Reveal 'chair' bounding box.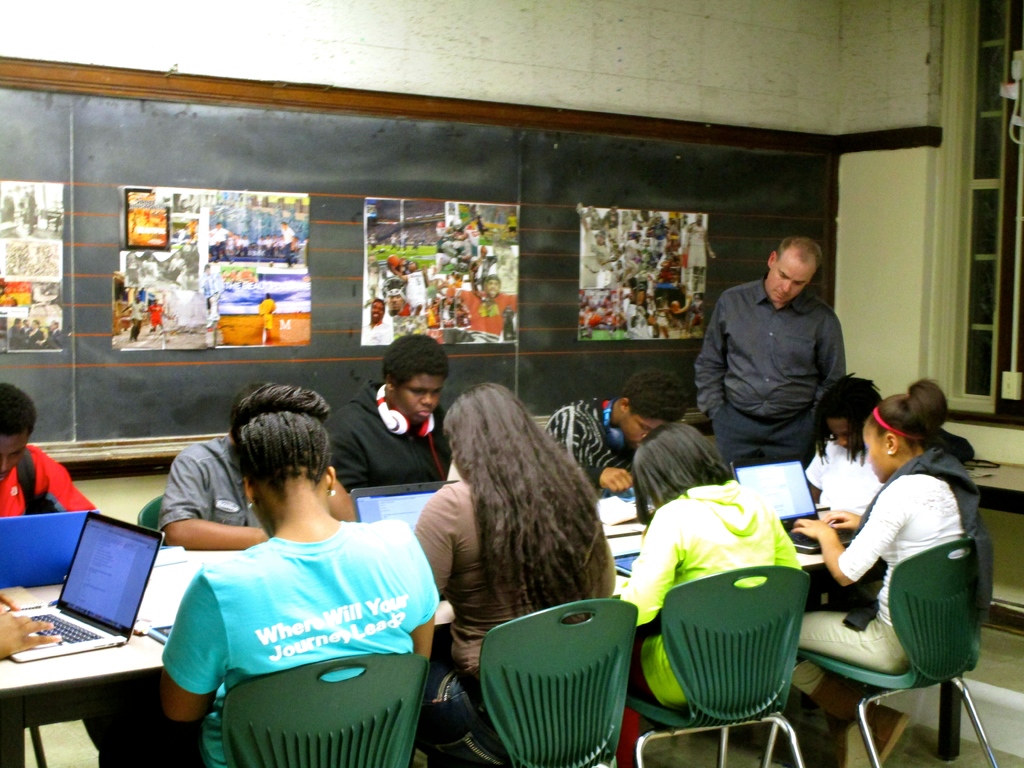
Revealed: {"left": 137, "top": 492, "right": 174, "bottom": 545}.
